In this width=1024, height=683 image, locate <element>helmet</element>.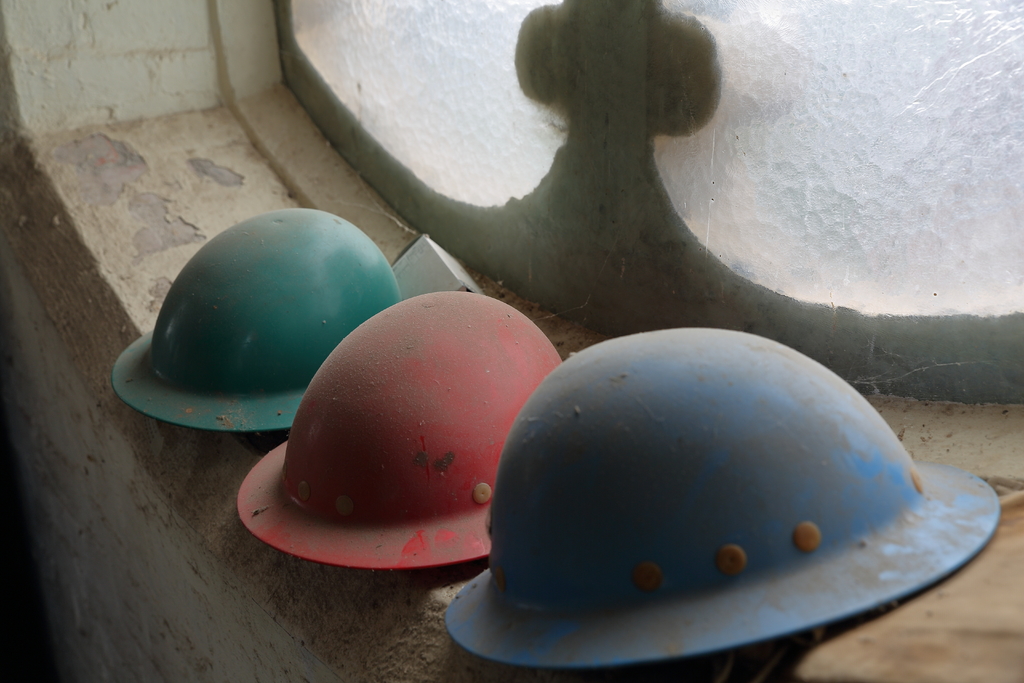
Bounding box: [left=236, top=286, right=563, bottom=570].
